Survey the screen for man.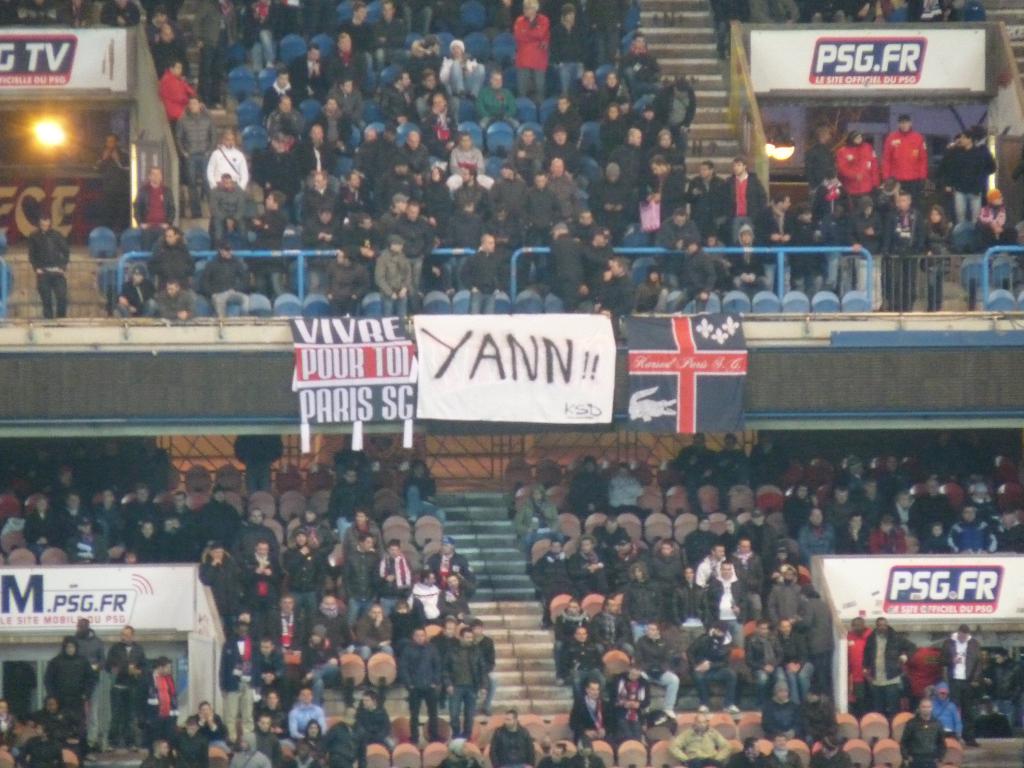
Survey found: bbox(944, 131, 988, 225).
